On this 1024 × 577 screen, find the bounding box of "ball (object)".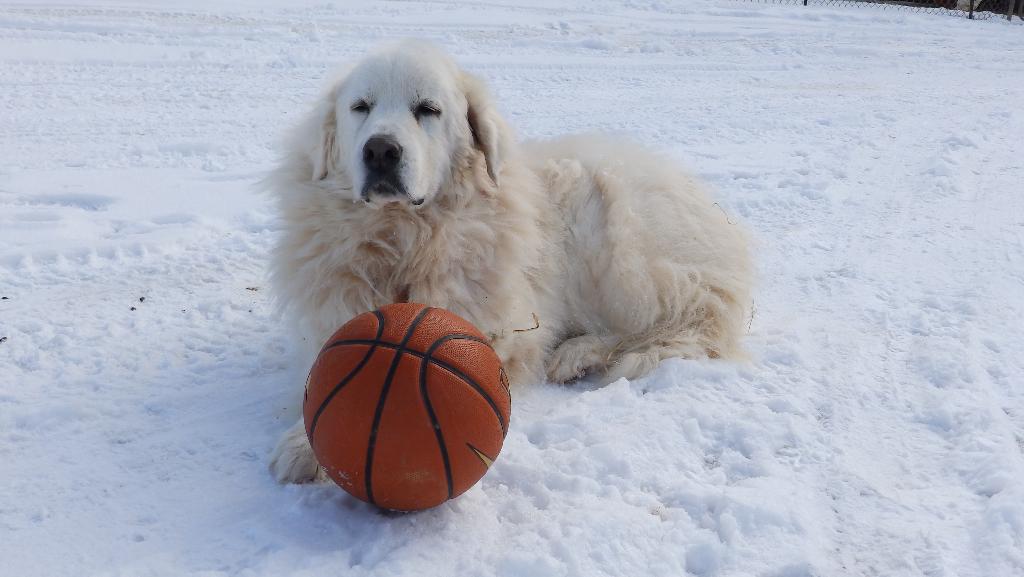
Bounding box: [x1=301, y1=304, x2=508, y2=512].
